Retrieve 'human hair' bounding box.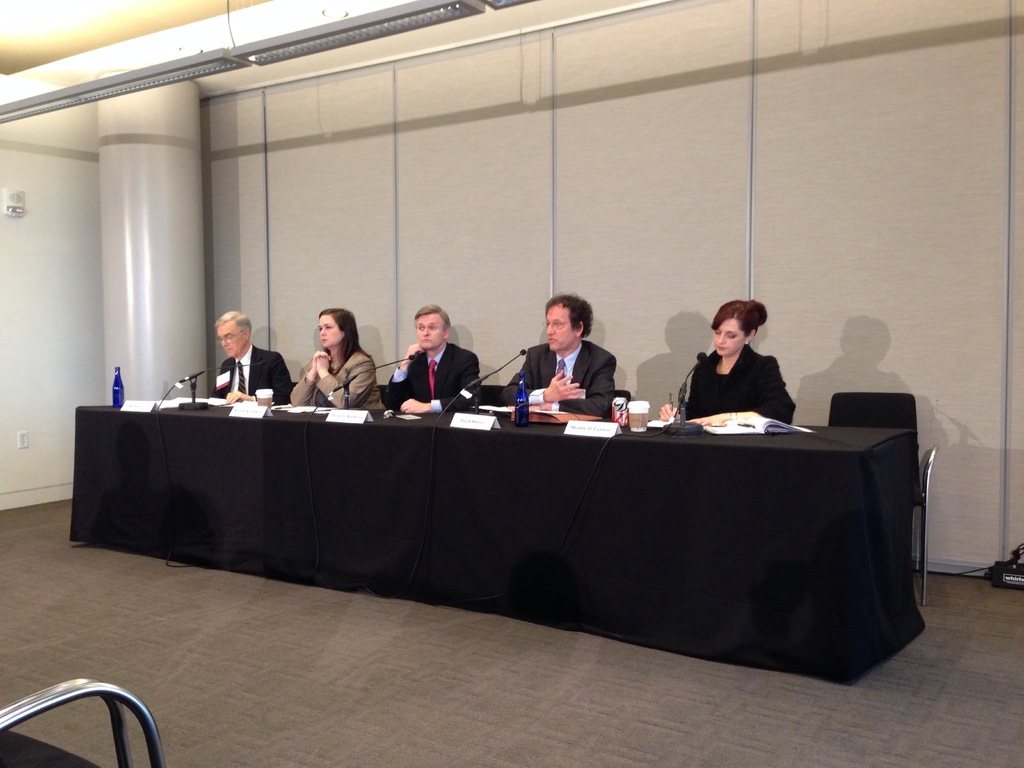
Bounding box: (410,299,451,333).
